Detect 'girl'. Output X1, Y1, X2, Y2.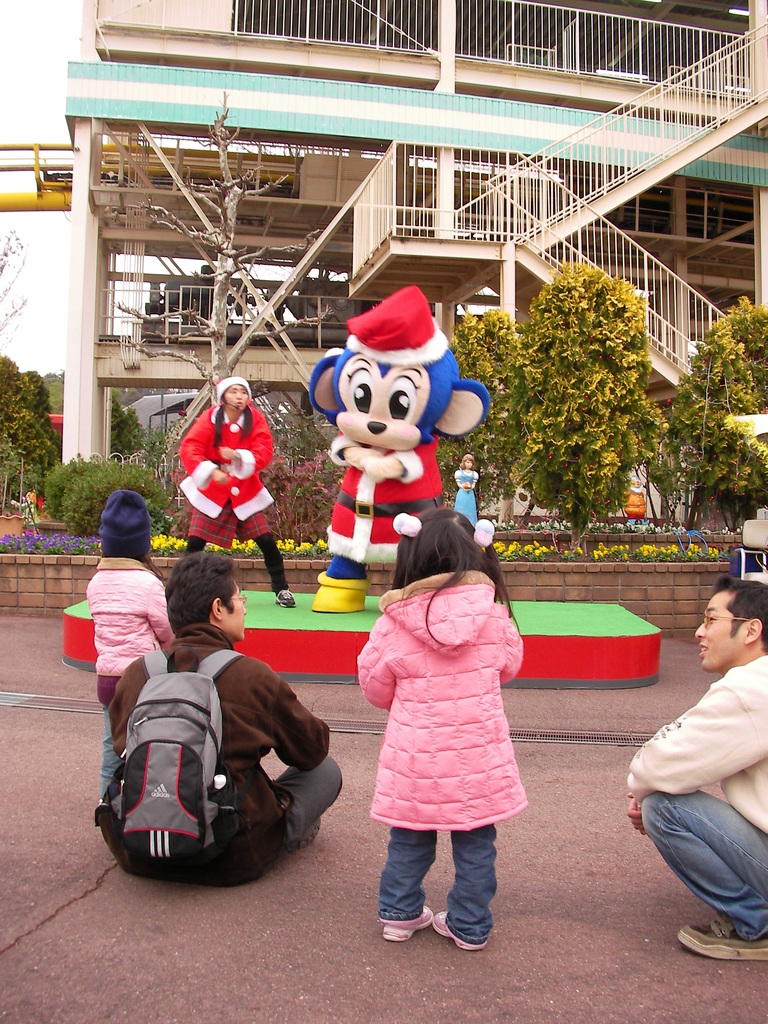
86, 490, 177, 804.
